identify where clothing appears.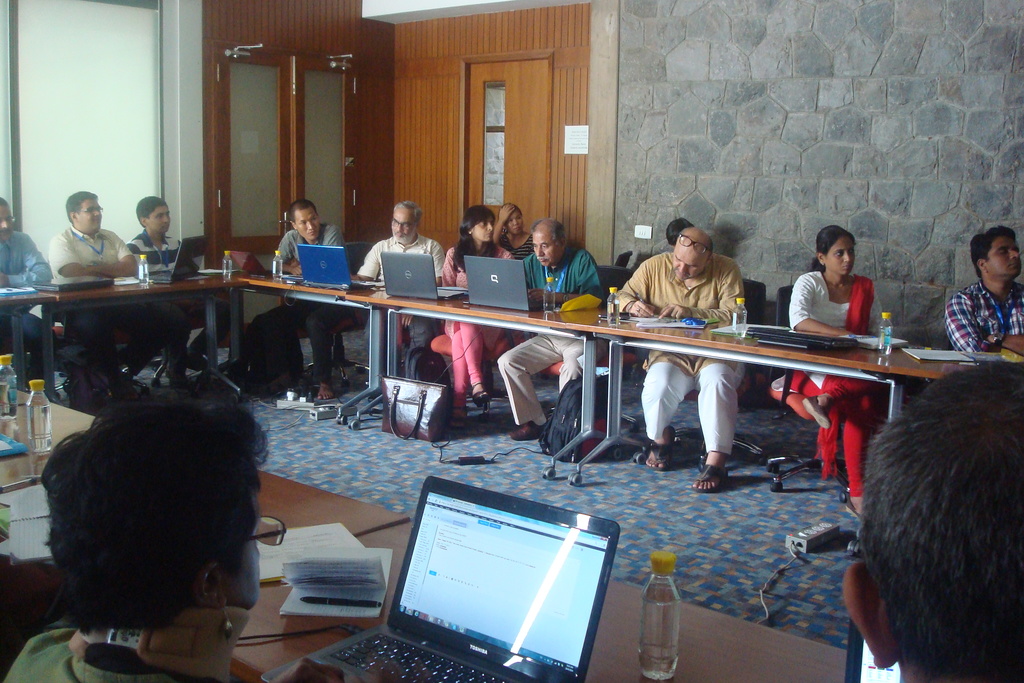
Appears at BBox(494, 234, 538, 265).
